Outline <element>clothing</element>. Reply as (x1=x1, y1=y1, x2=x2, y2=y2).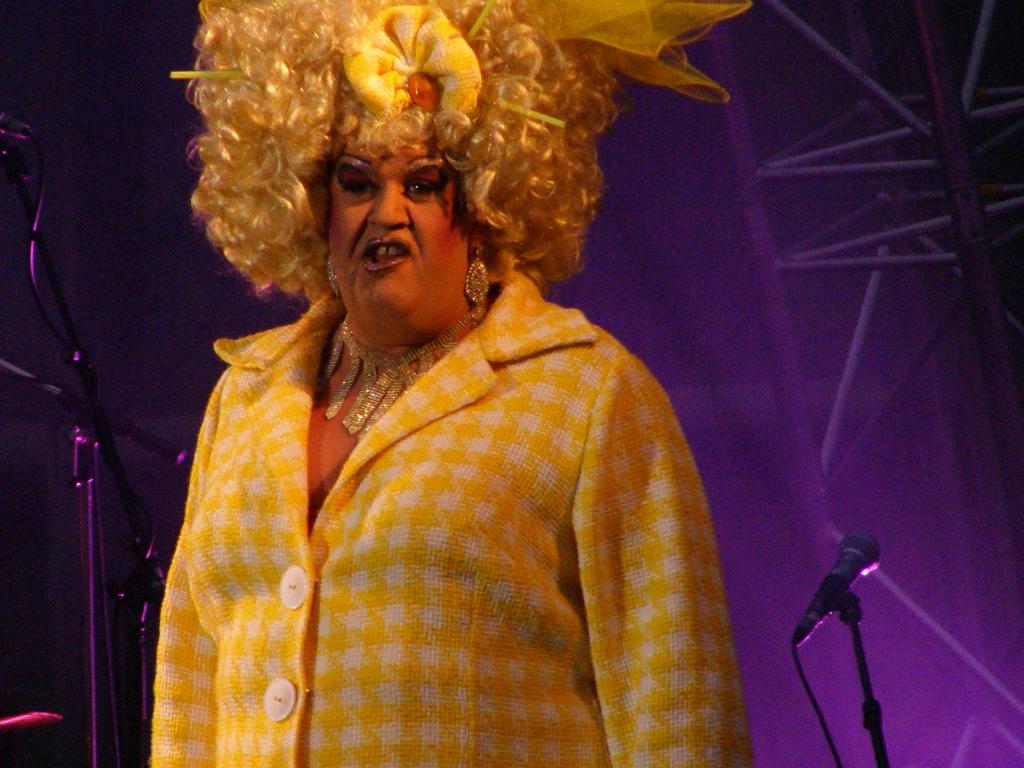
(x1=128, y1=233, x2=759, y2=767).
